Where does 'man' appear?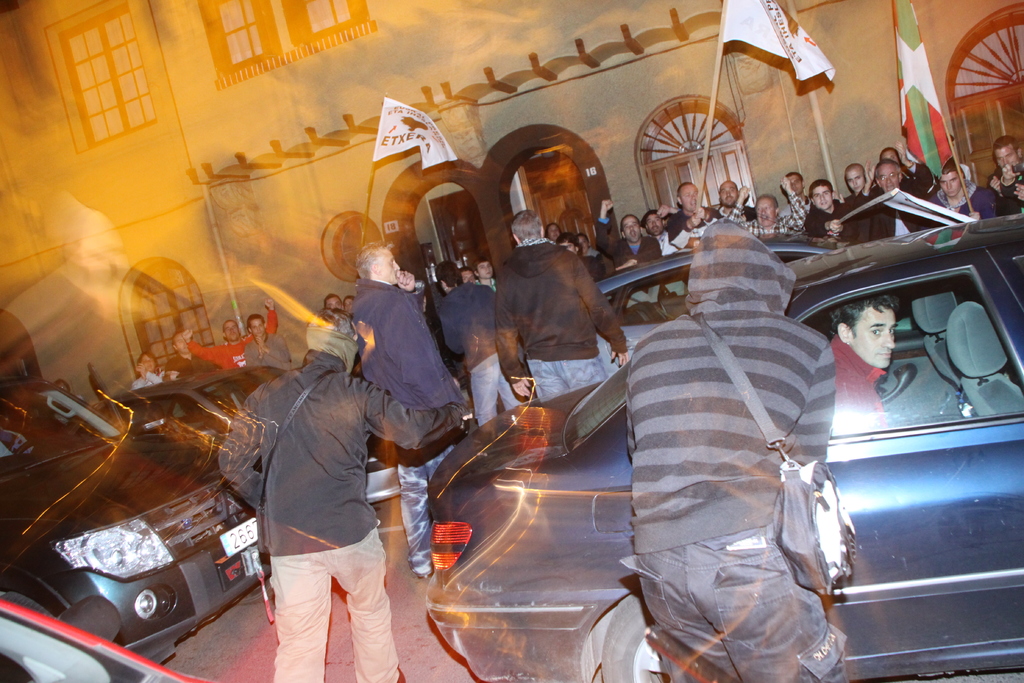
Appears at (245,314,291,365).
